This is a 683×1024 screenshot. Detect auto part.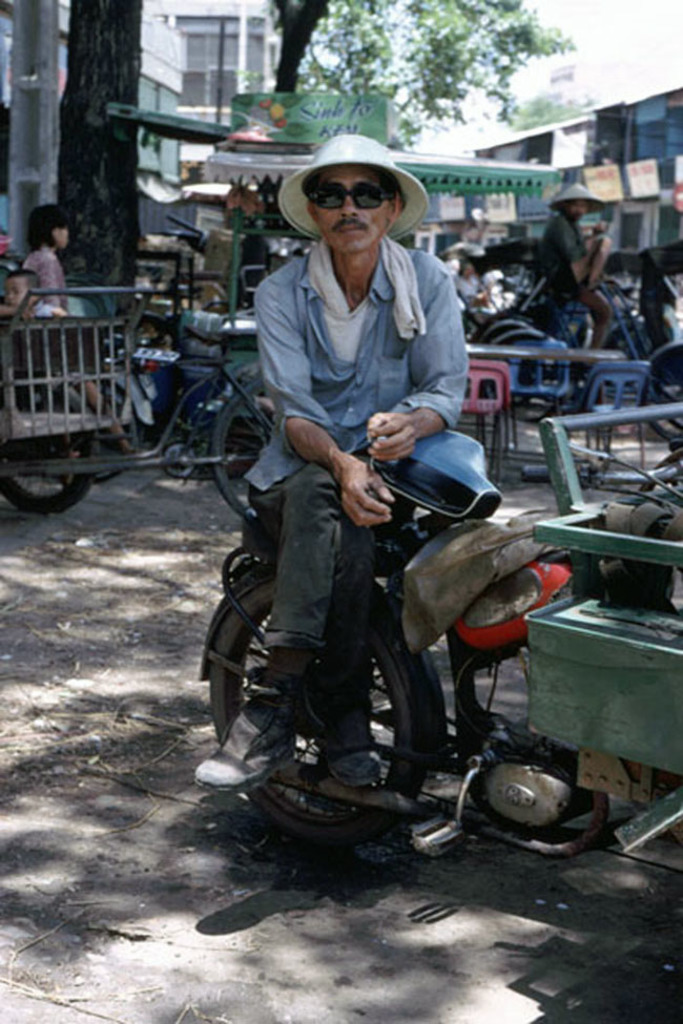
bbox=(121, 300, 276, 531).
